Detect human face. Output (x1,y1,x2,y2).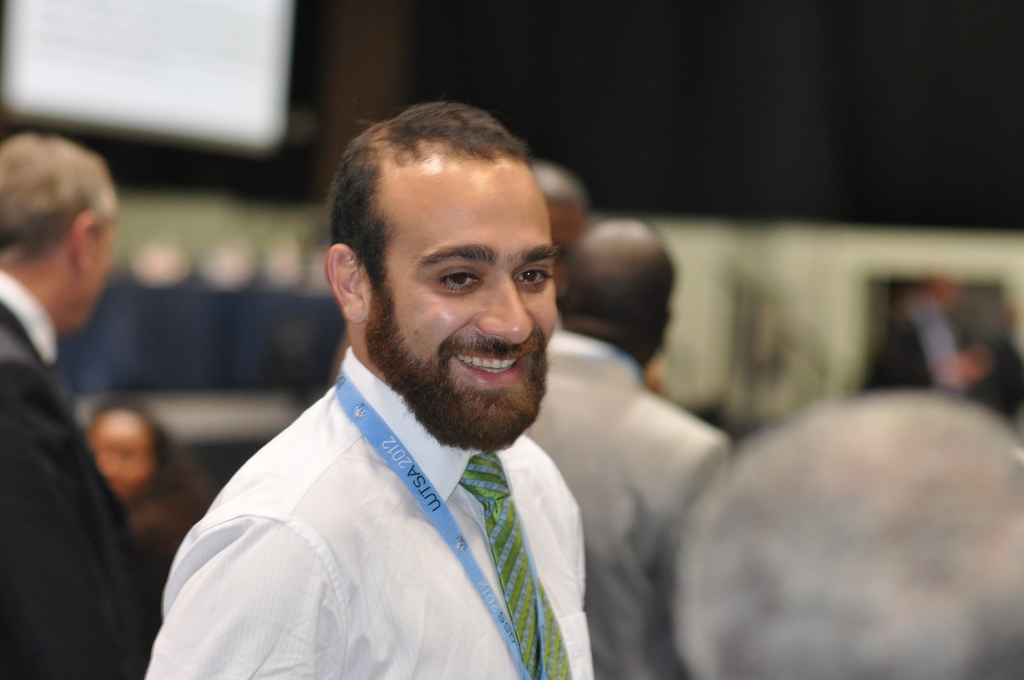
(52,229,113,327).
